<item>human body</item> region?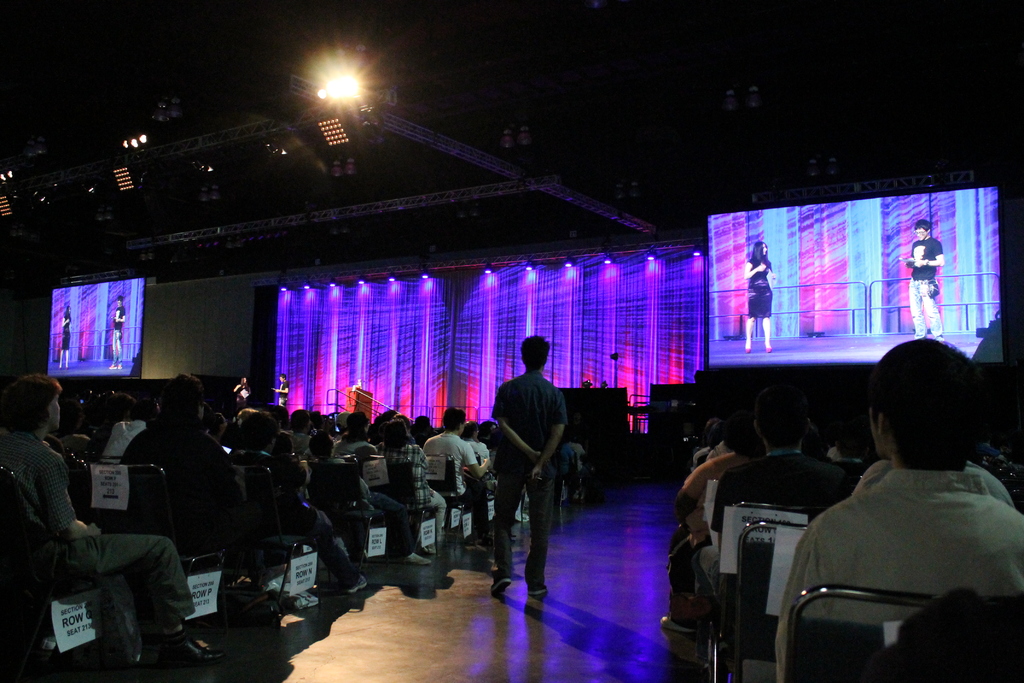
<box>825,423,864,470</box>
